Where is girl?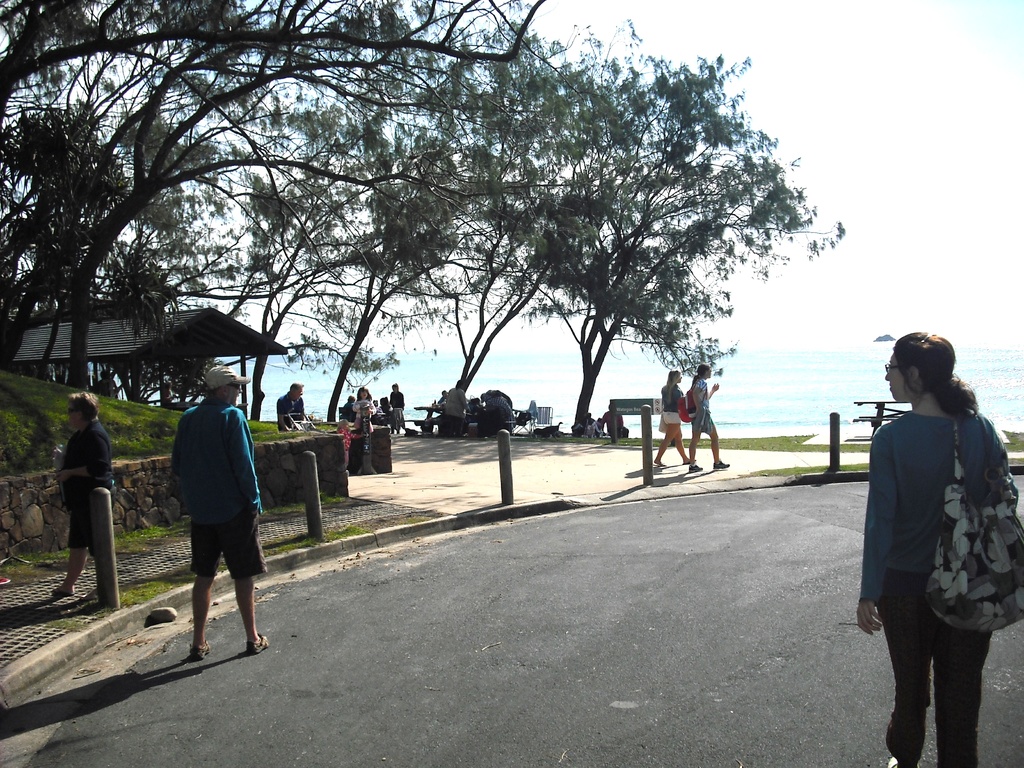
pyautogui.locateOnScreen(680, 367, 728, 474).
